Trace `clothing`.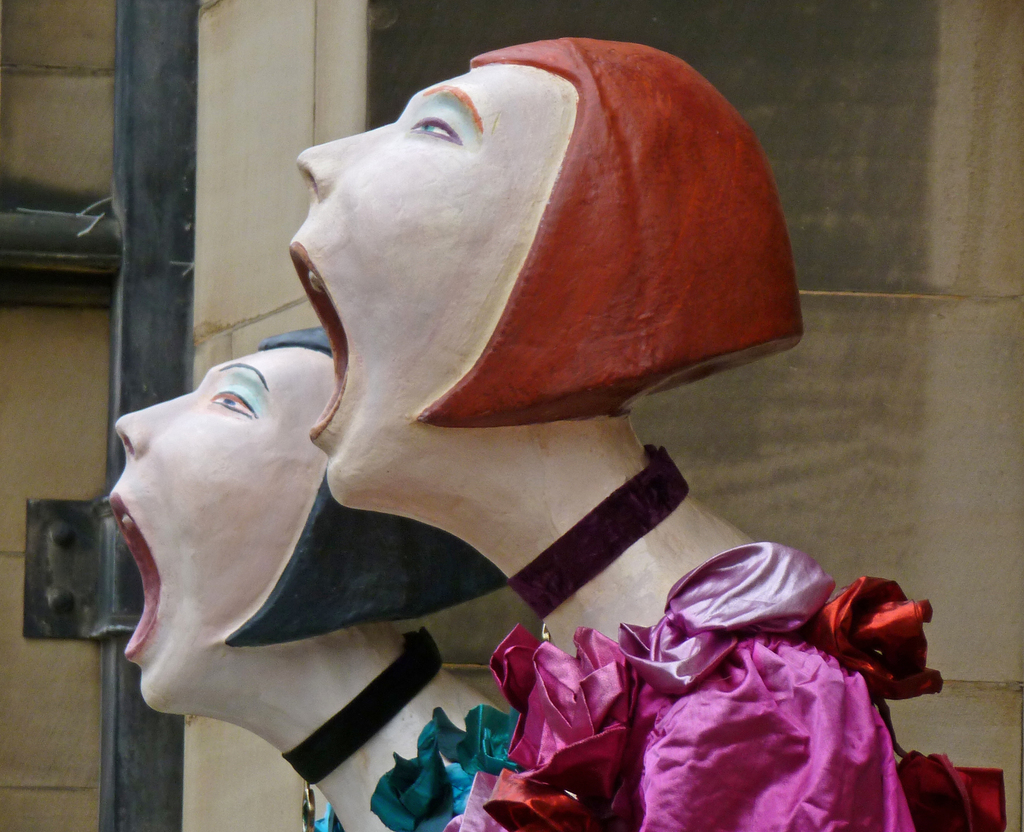
Traced to 590/547/955/831.
